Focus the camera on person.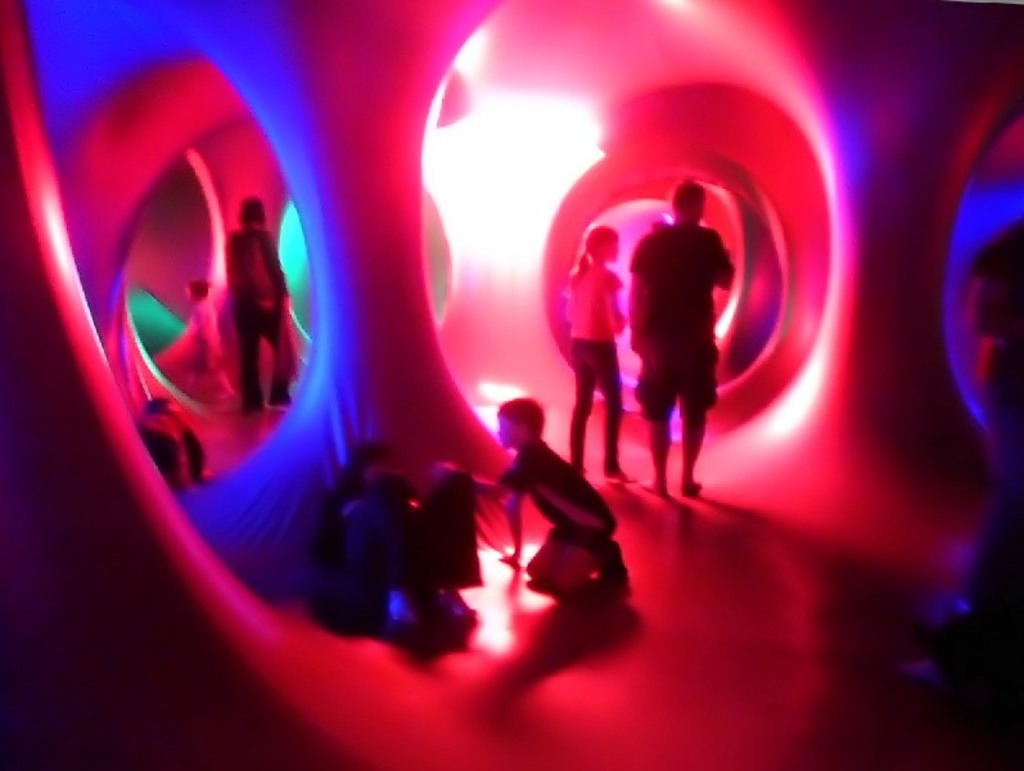
Focus region: <box>325,438,484,631</box>.
